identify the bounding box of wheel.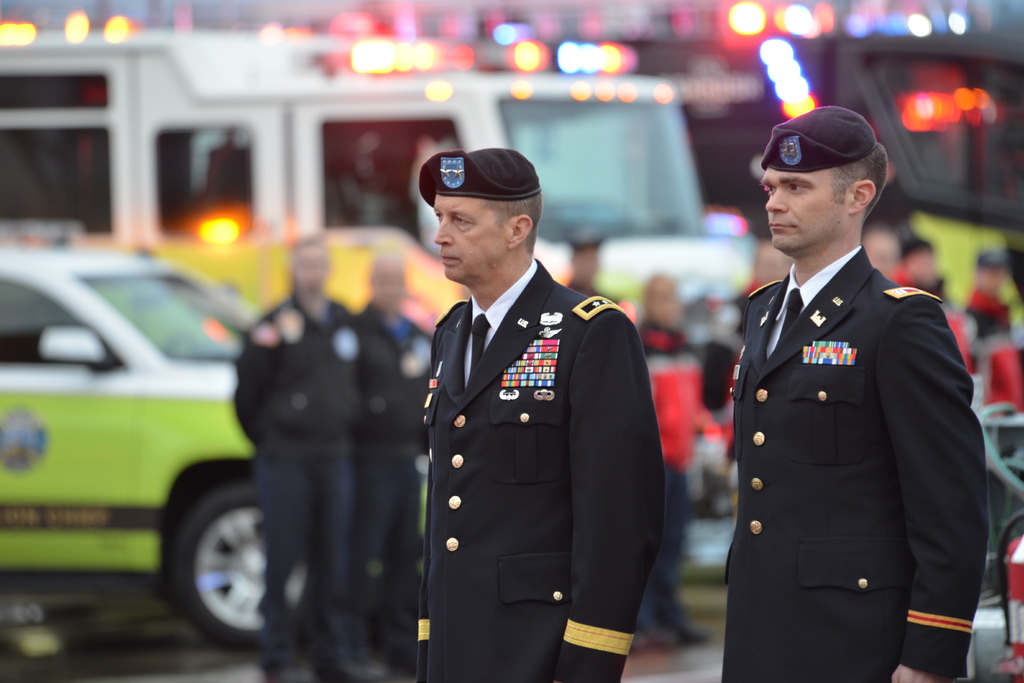
x1=166 y1=481 x2=355 y2=639.
